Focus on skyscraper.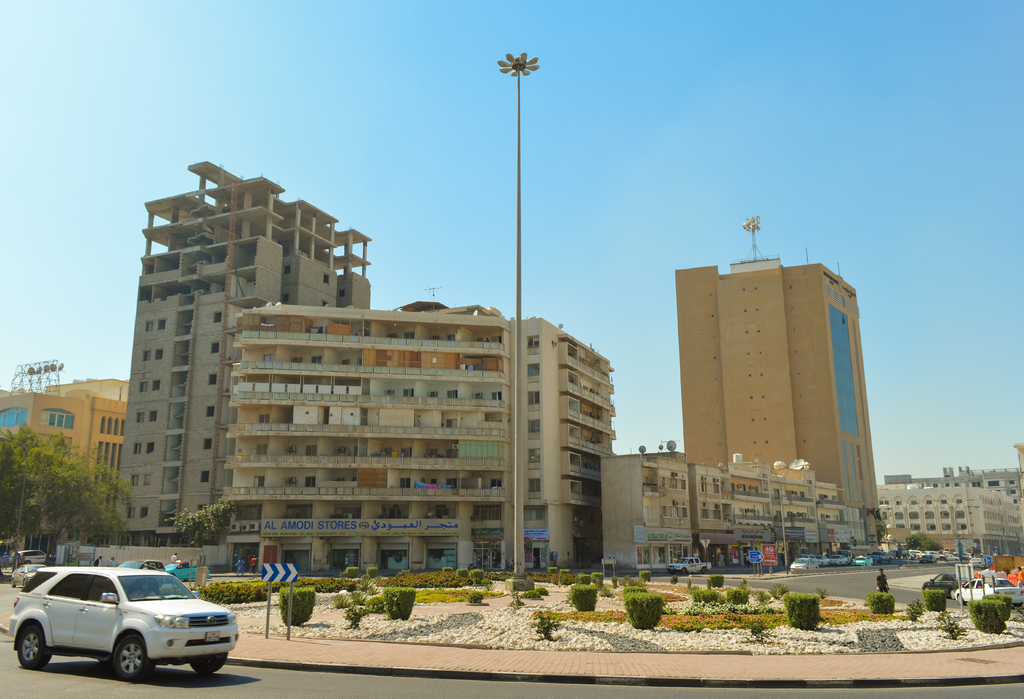
Focused at <bbox>657, 229, 877, 525</bbox>.
